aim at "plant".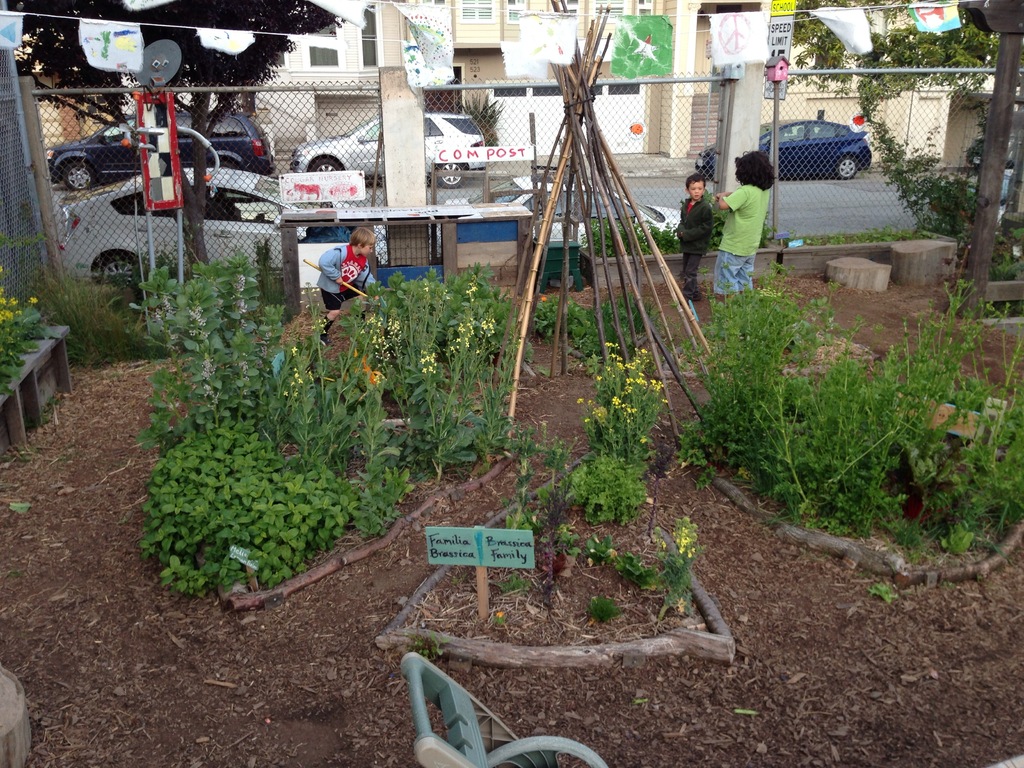
Aimed at (646,519,704,617).
